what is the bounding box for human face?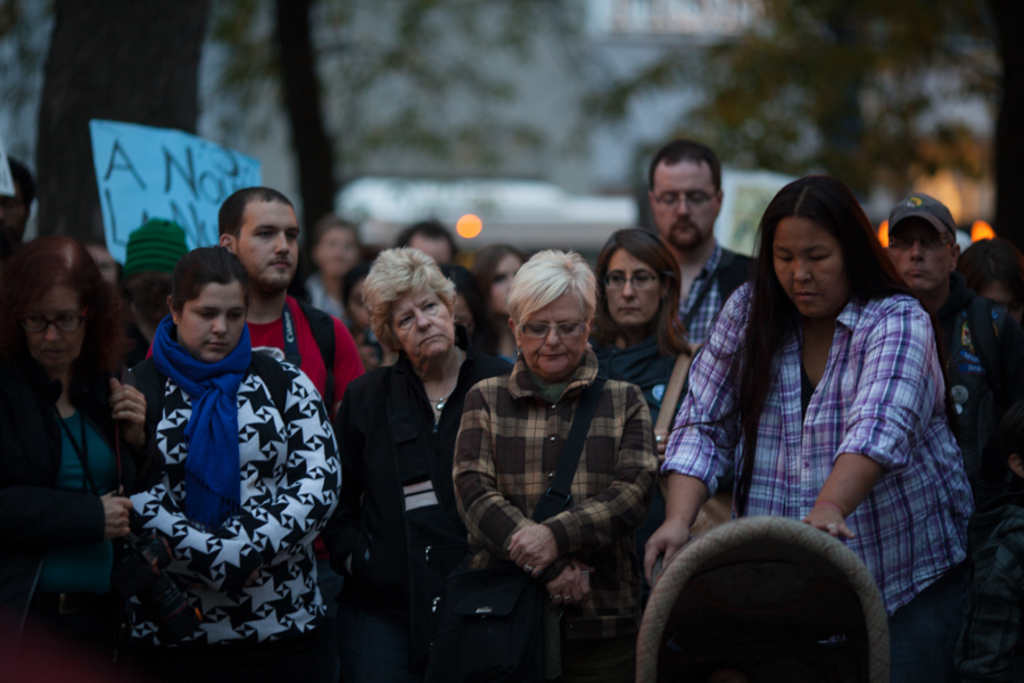
l=518, t=289, r=588, b=378.
